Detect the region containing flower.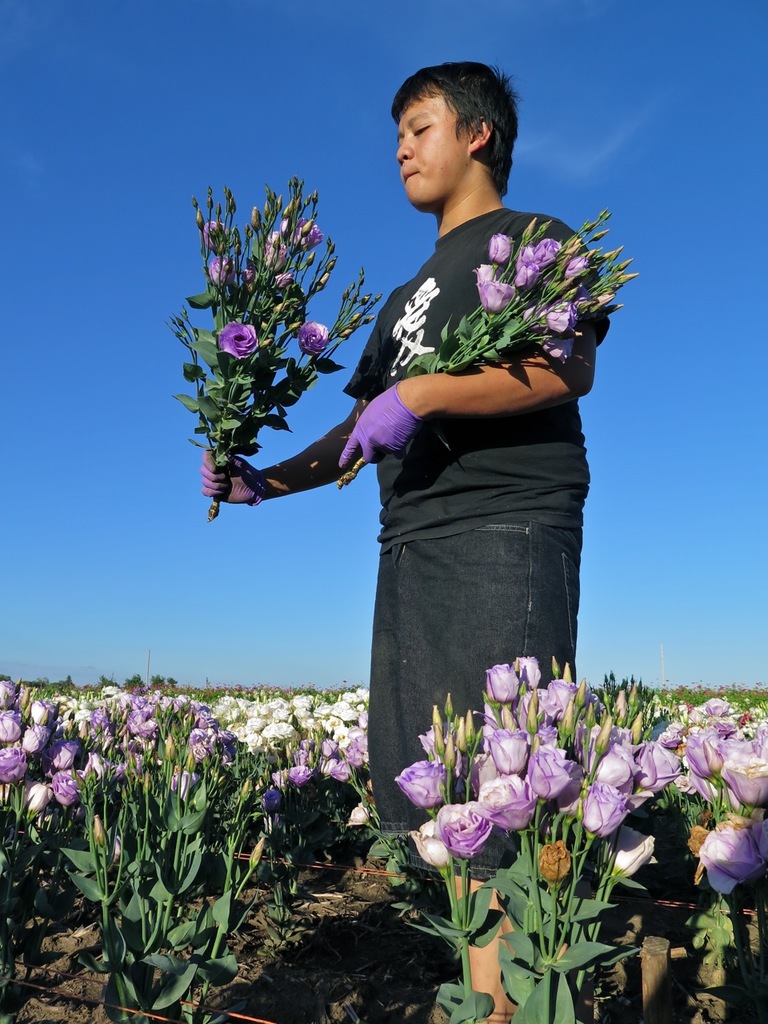
475,276,512,320.
